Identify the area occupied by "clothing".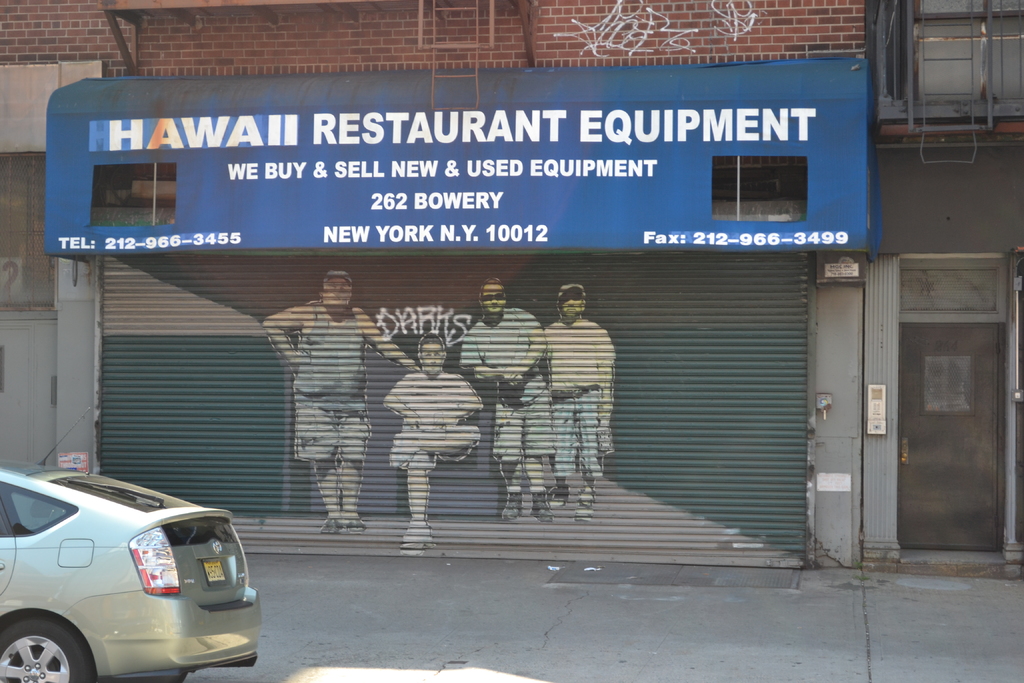
Area: BBox(294, 304, 369, 475).
